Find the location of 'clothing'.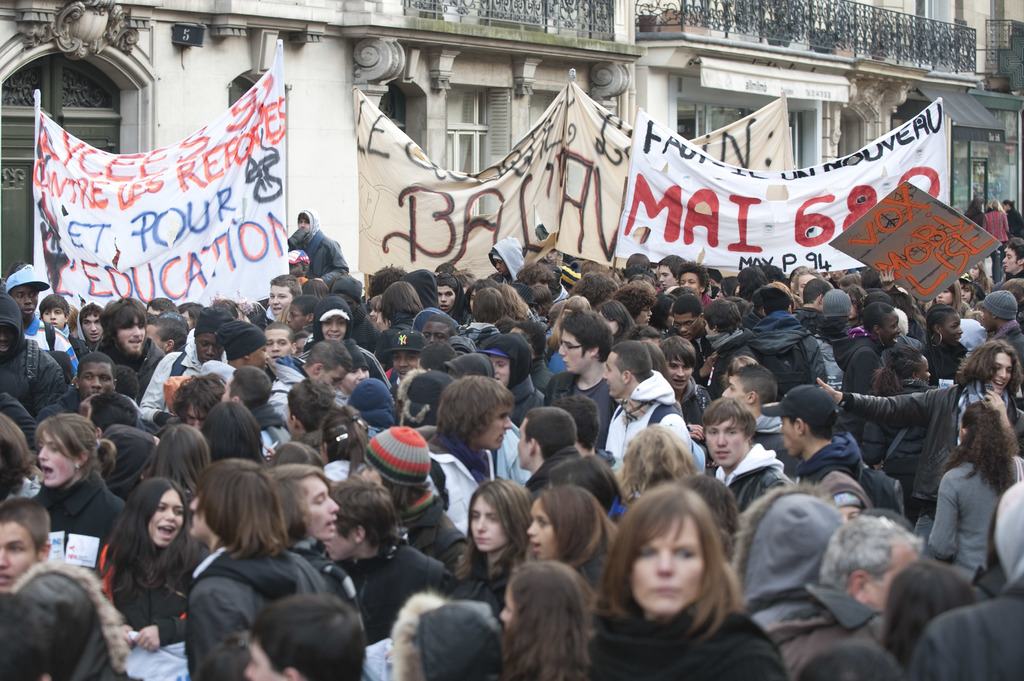
Location: bbox(0, 572, 145, 680).
